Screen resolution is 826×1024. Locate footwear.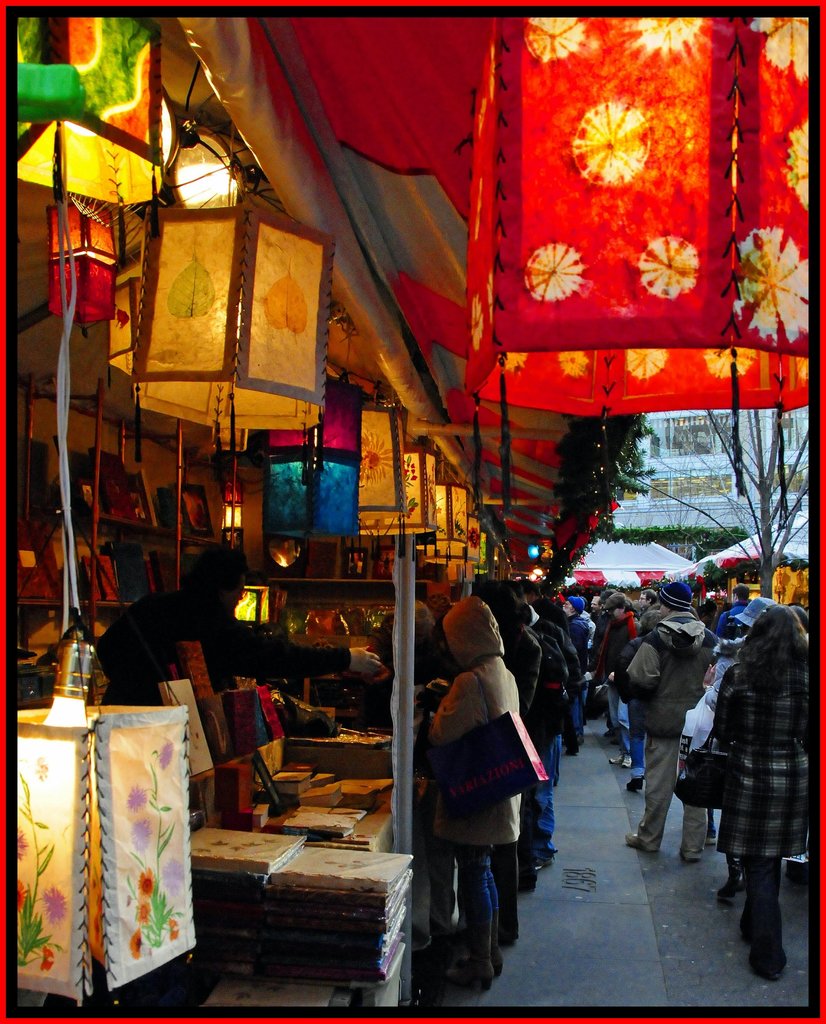
{"x1": 454, "y1": 908, "x2": 507, "y2": 996}.
